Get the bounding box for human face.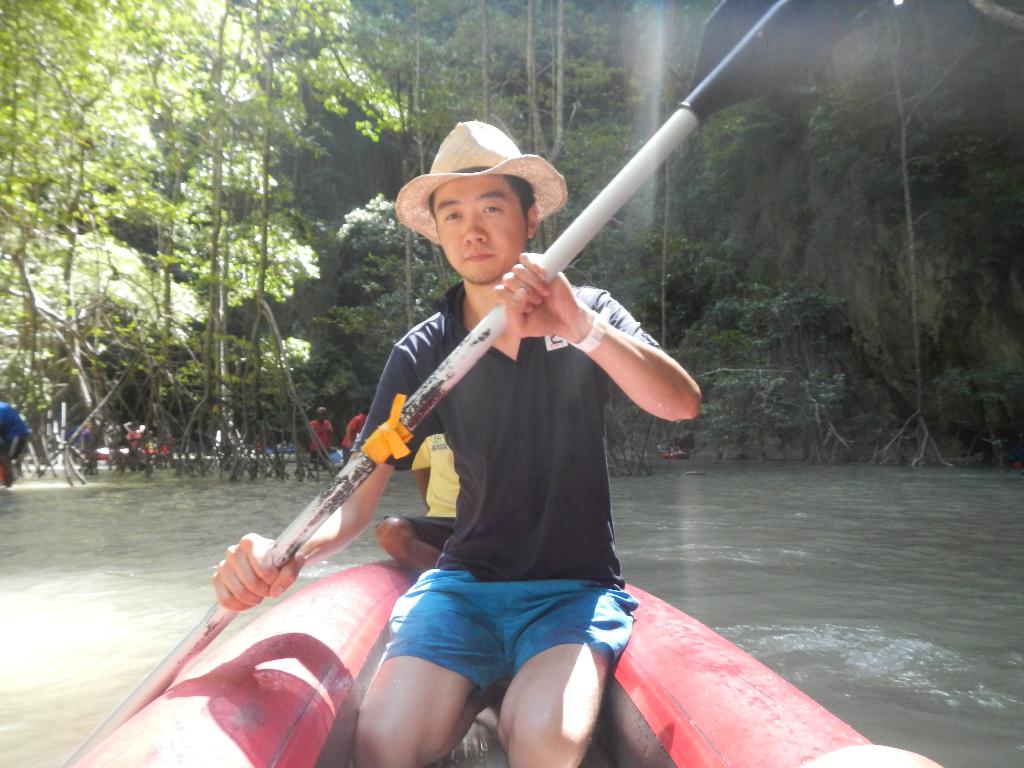
Rect(431, 175, 527, 285).
